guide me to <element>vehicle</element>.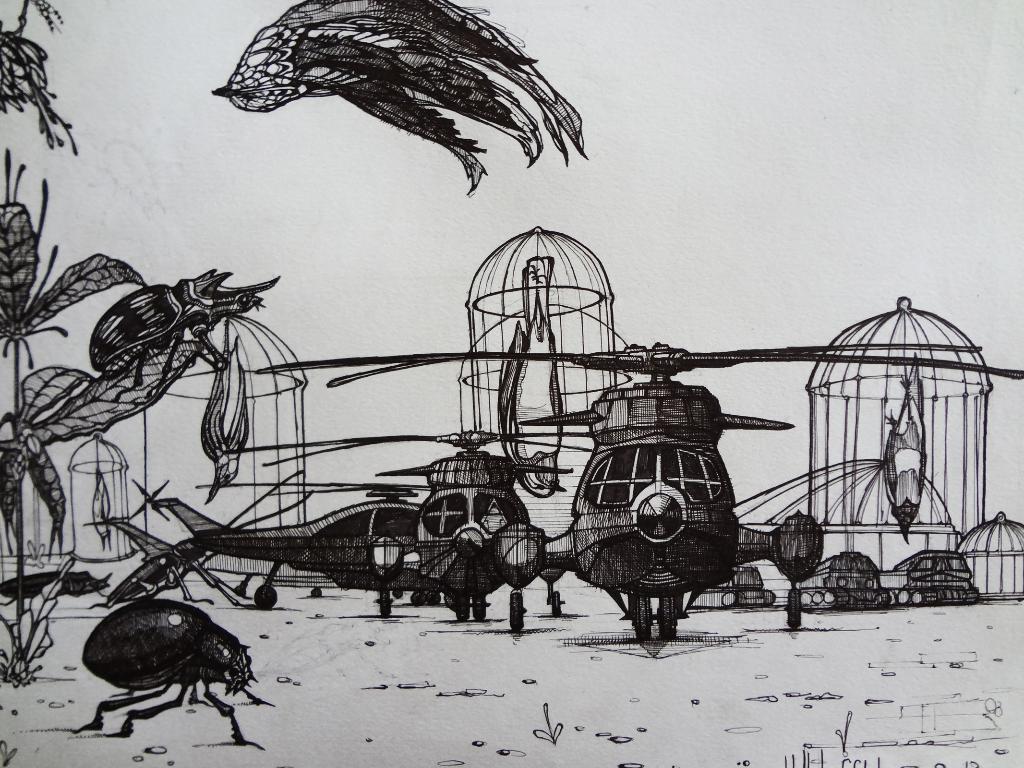
Guidance: x1=127, y1=481, x2=451, y2=618.
